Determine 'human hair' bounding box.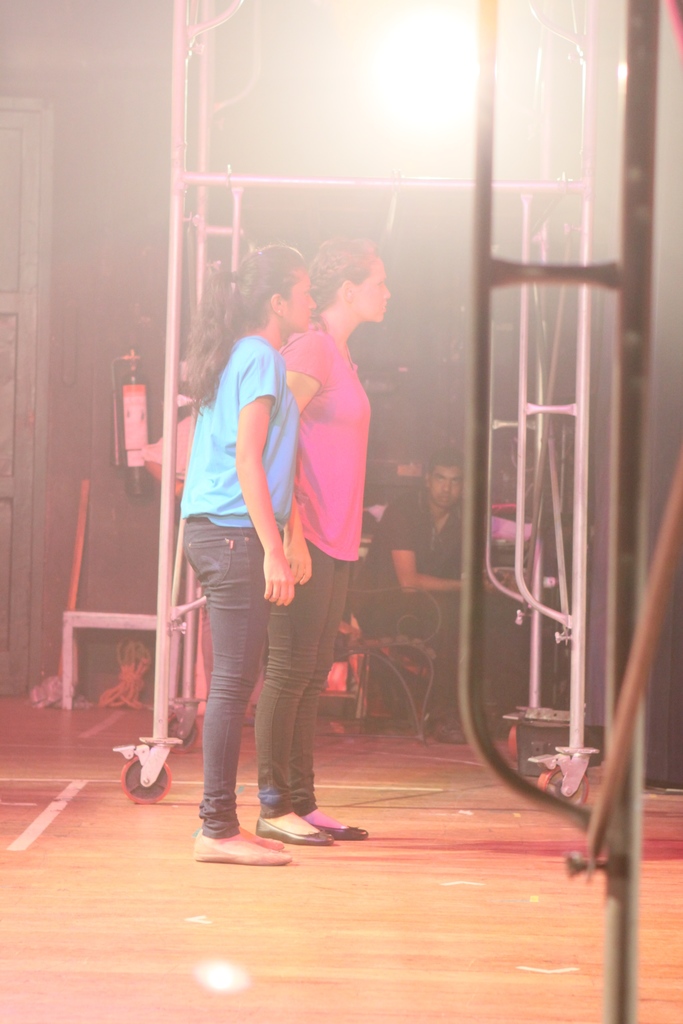
Determined: 306,225,379,316.
